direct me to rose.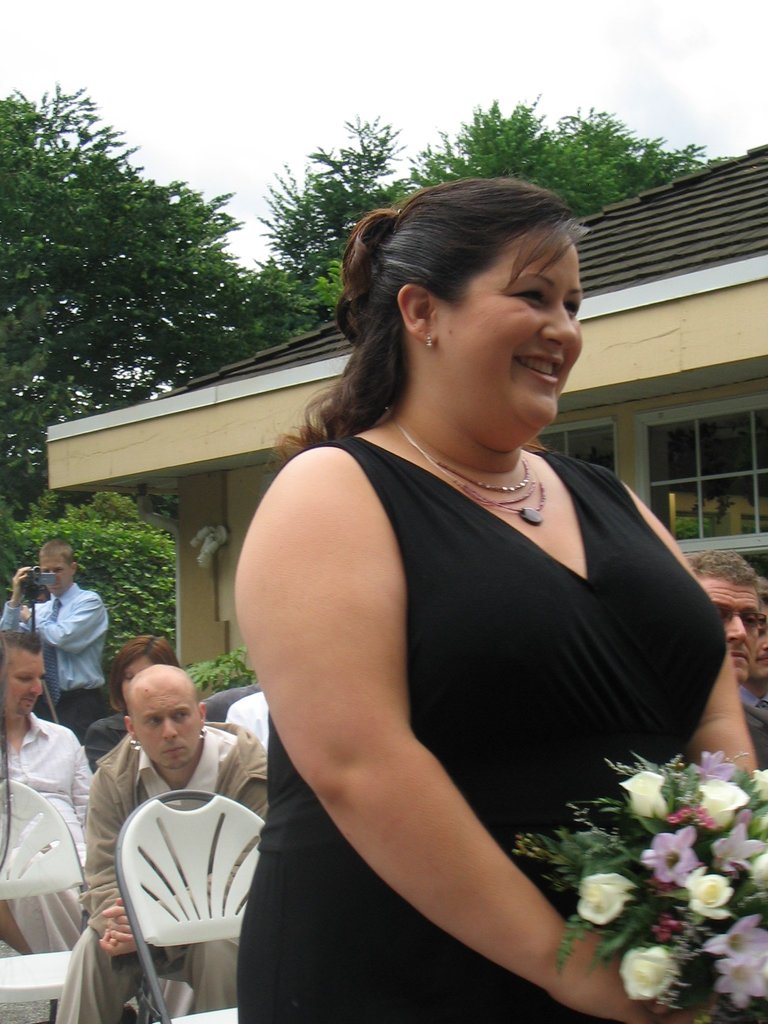
Direction: pyautogui.locateOnScreen(577, 871, 639, 925).
